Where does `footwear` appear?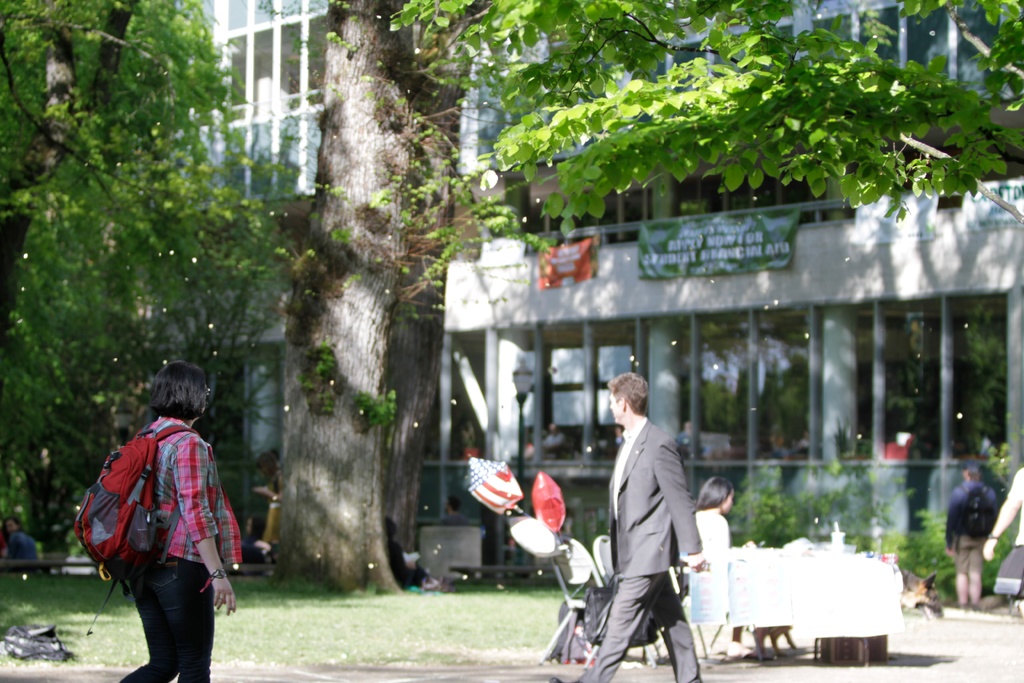
Appears at detection(548, 668, 572, 682).
